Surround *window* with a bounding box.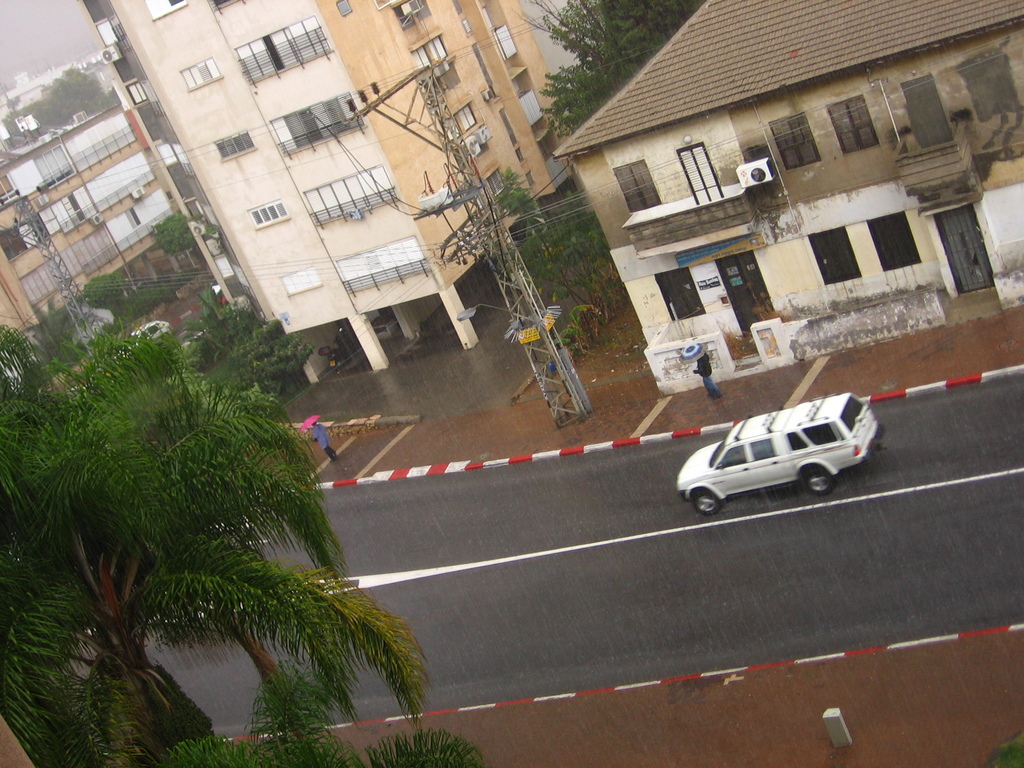
(155, 141, 179, 164).
